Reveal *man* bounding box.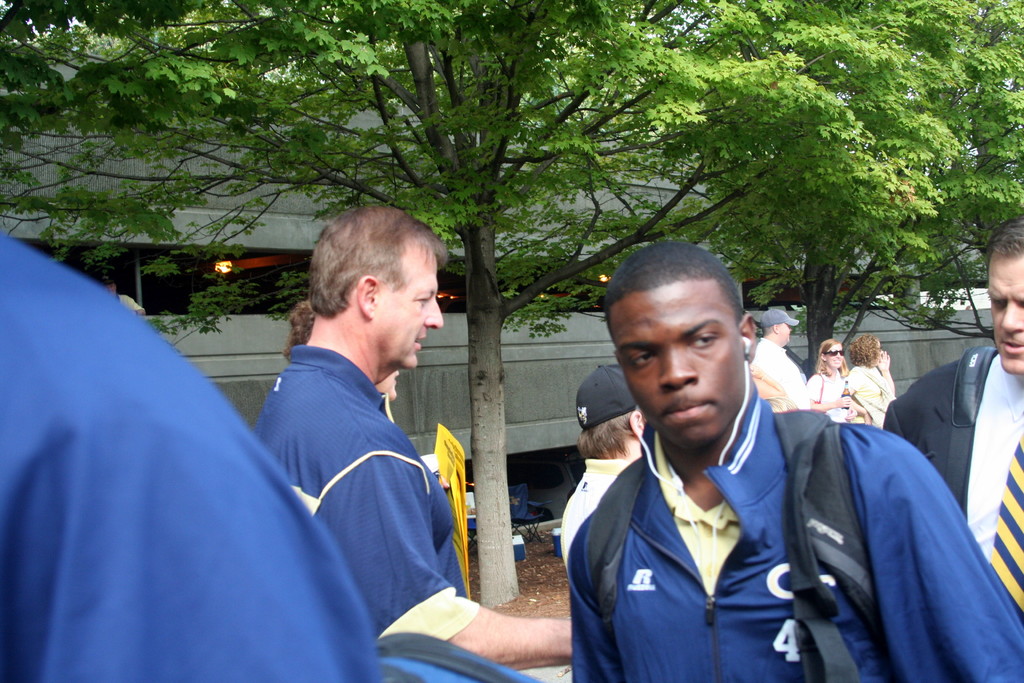
Revealed: x1=252 y1=204 x2=572 y2=673.
